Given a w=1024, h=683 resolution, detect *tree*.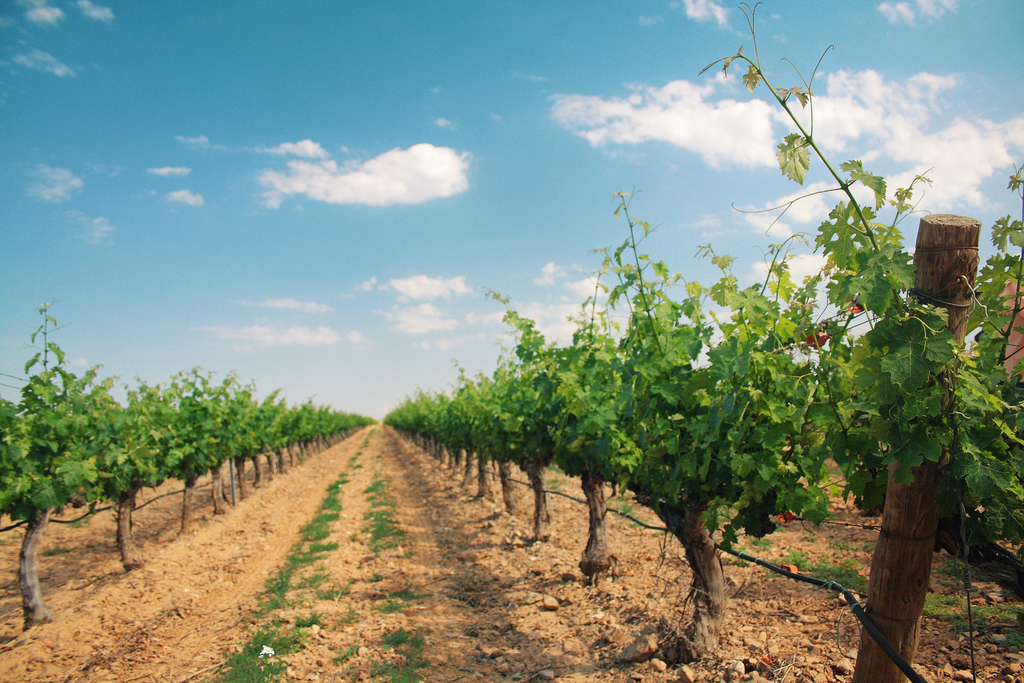
168, 357, 228, 525.
